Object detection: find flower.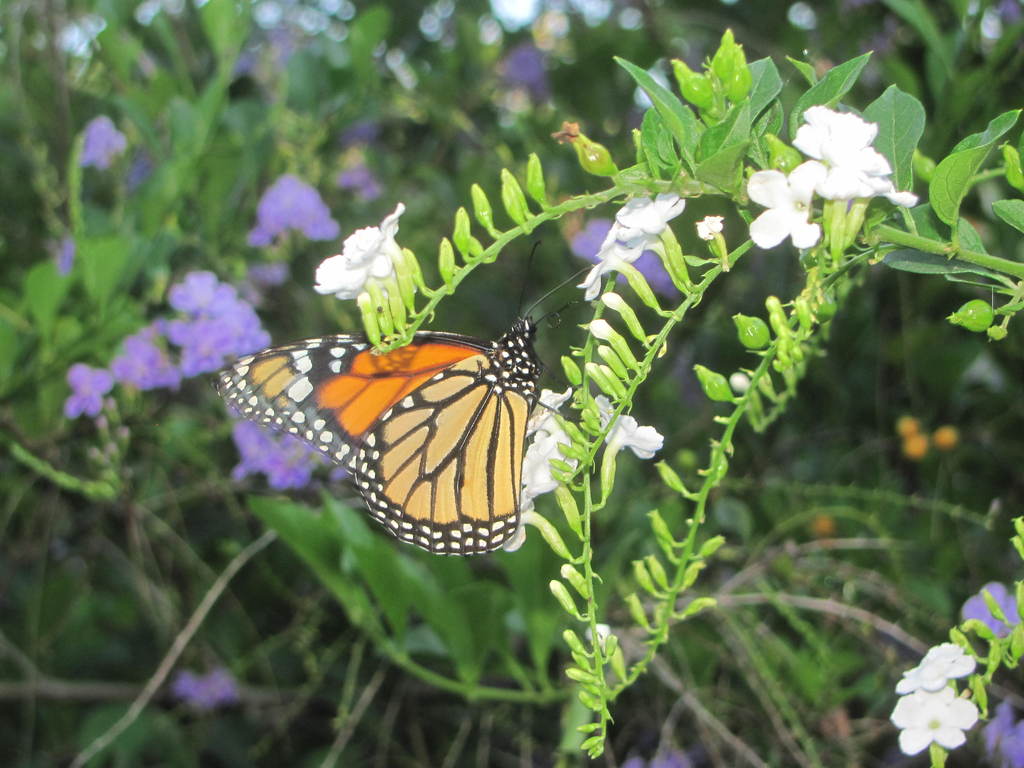
select_region(975, 691, 1023, 767).
